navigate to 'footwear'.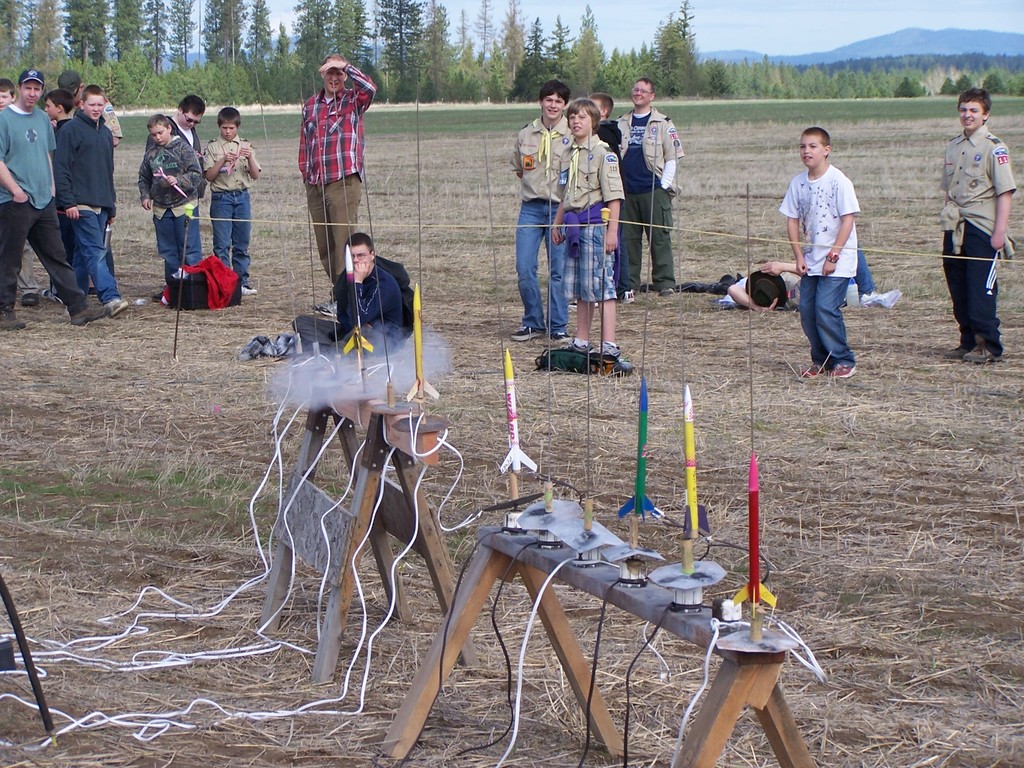
Navigation target: Rect(317, 299, 335, 315).
